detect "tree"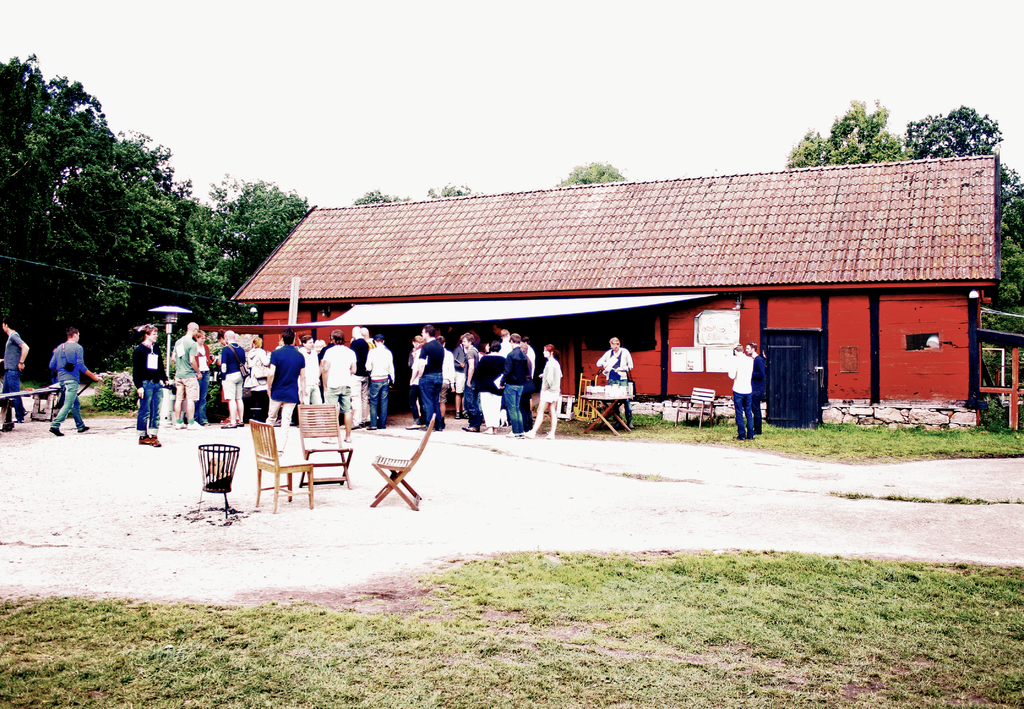
x1=0, y1=49, x2=310, y2=371
